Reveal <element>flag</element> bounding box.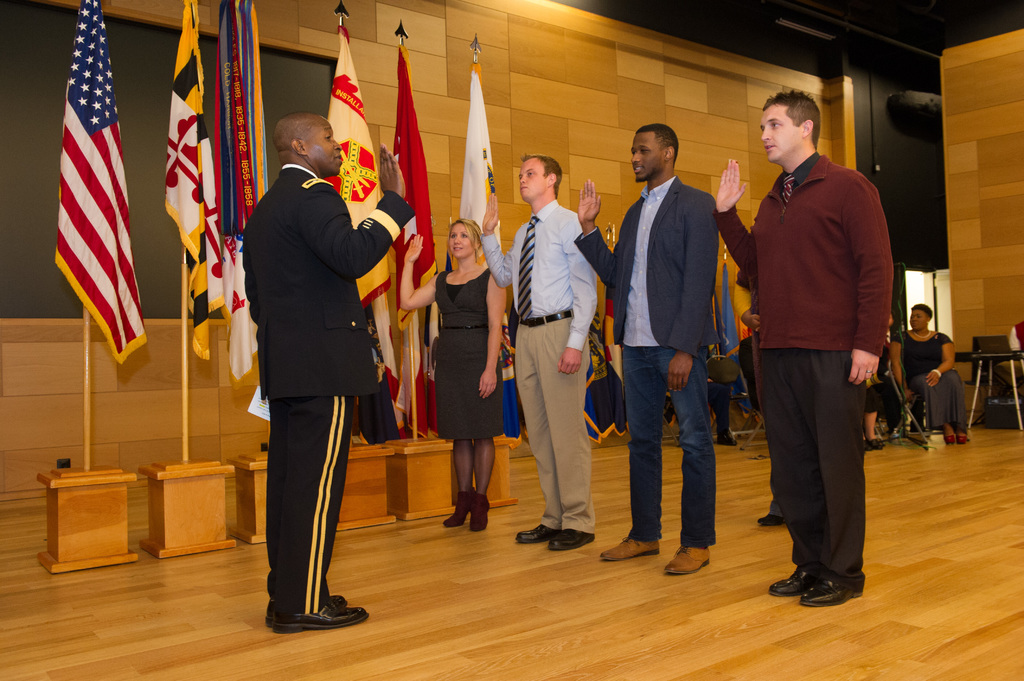
Revealed: bbox=[601, 244, 633, 393].
